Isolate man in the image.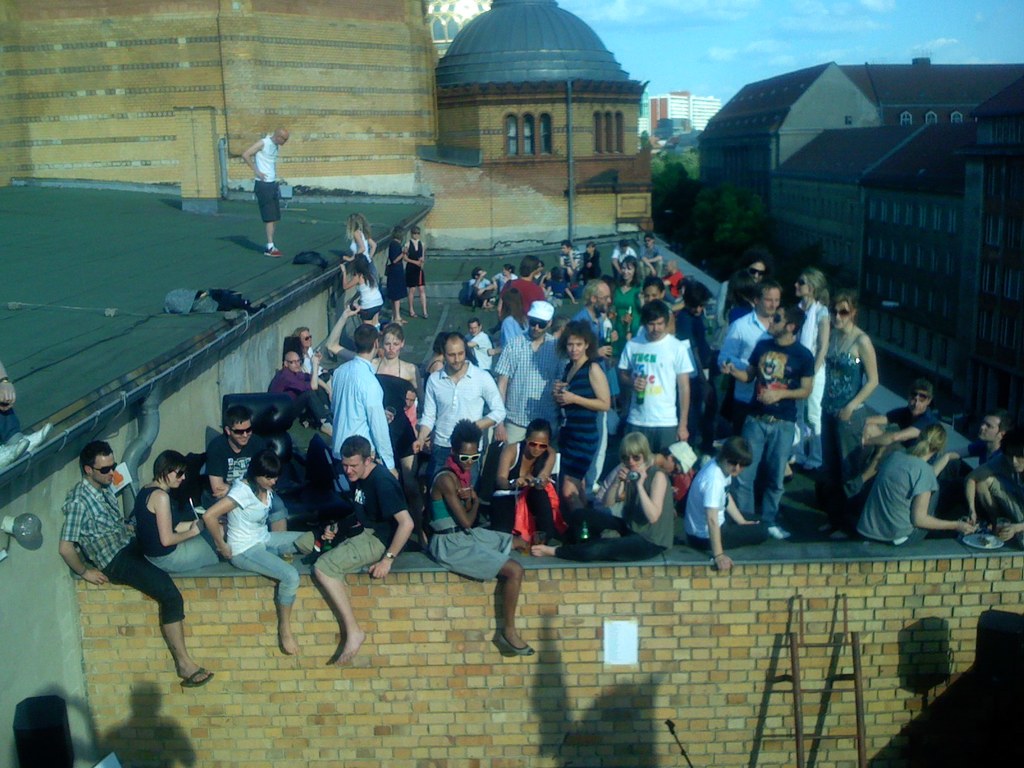
Isolated region: bbox(621, 278, 661, 337).
